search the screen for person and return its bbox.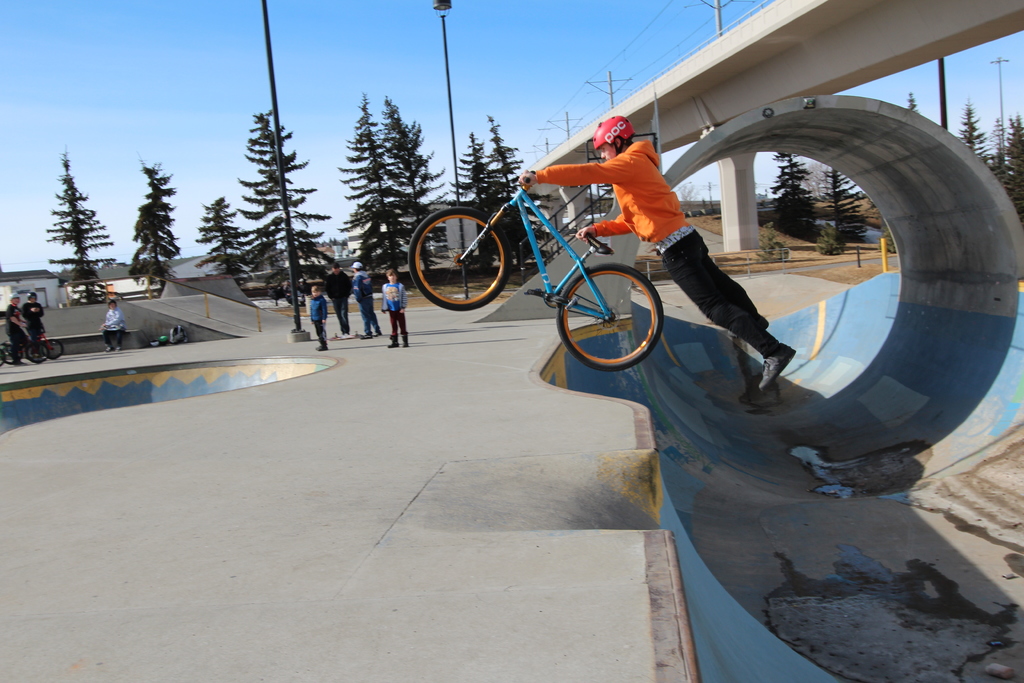
Found: (left=19, top=292, right=47, bottom=358).
